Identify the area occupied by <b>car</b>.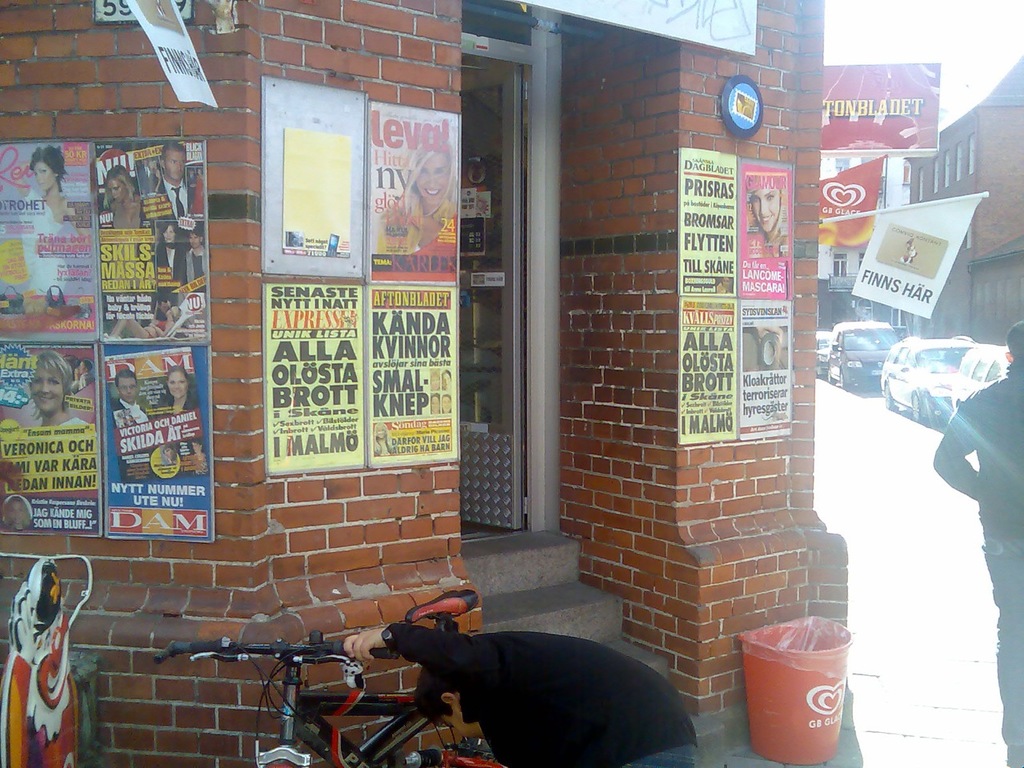
Area: (left=823, top=322, right=910, bottom=398).
